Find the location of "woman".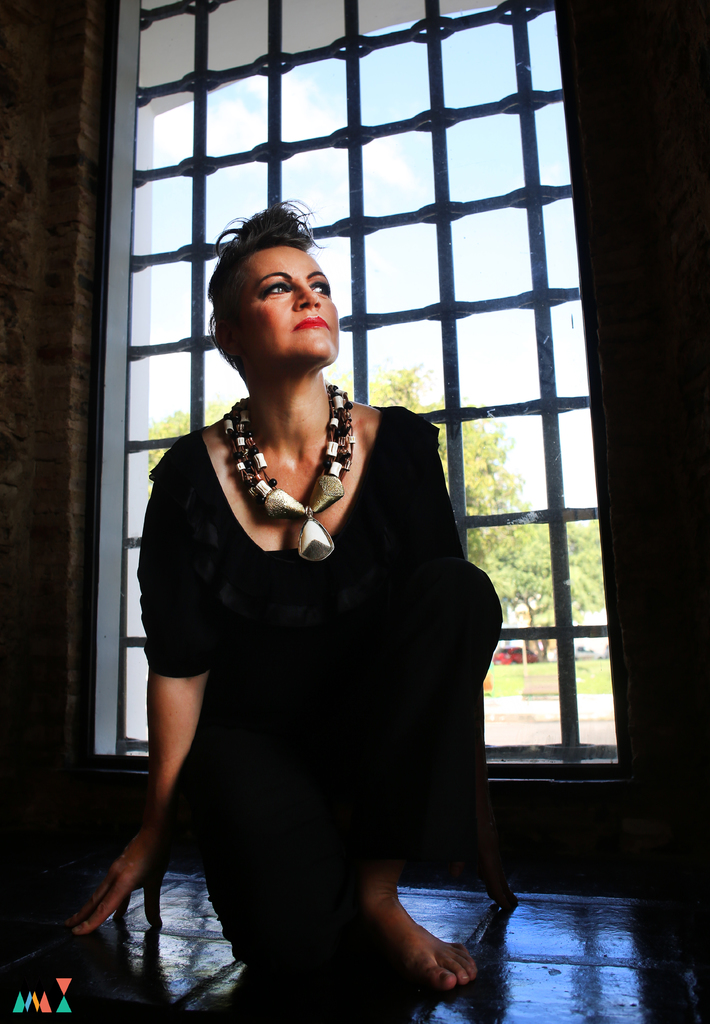
Location: left=120, top=206, right=507, bottom=1000.
